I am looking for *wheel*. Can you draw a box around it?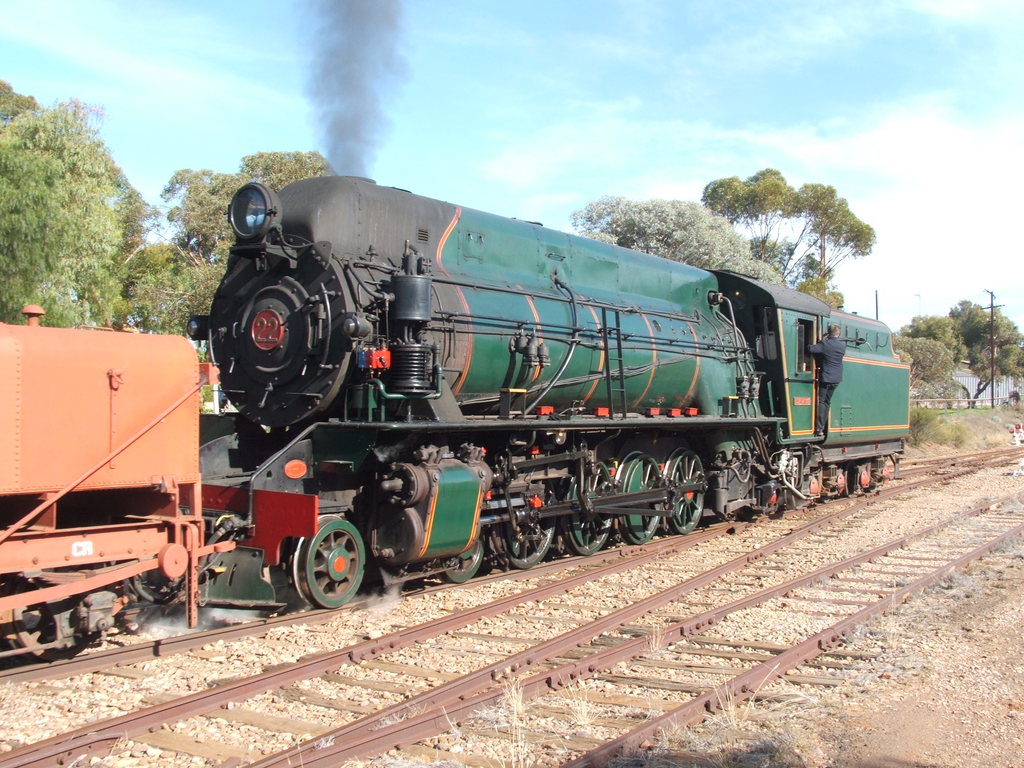
Sure, the bounding box is {"left": 439, "top": 527, "right": 485, "bottom": 583}.
